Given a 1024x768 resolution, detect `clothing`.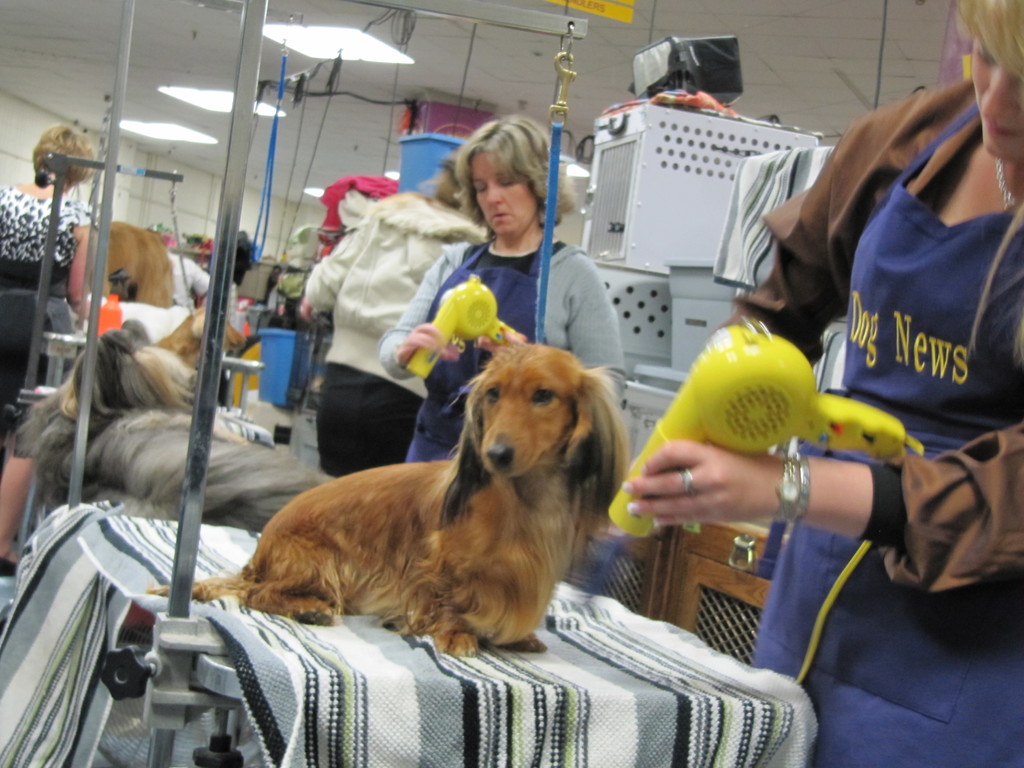
region(299, 193, 486, 477).
